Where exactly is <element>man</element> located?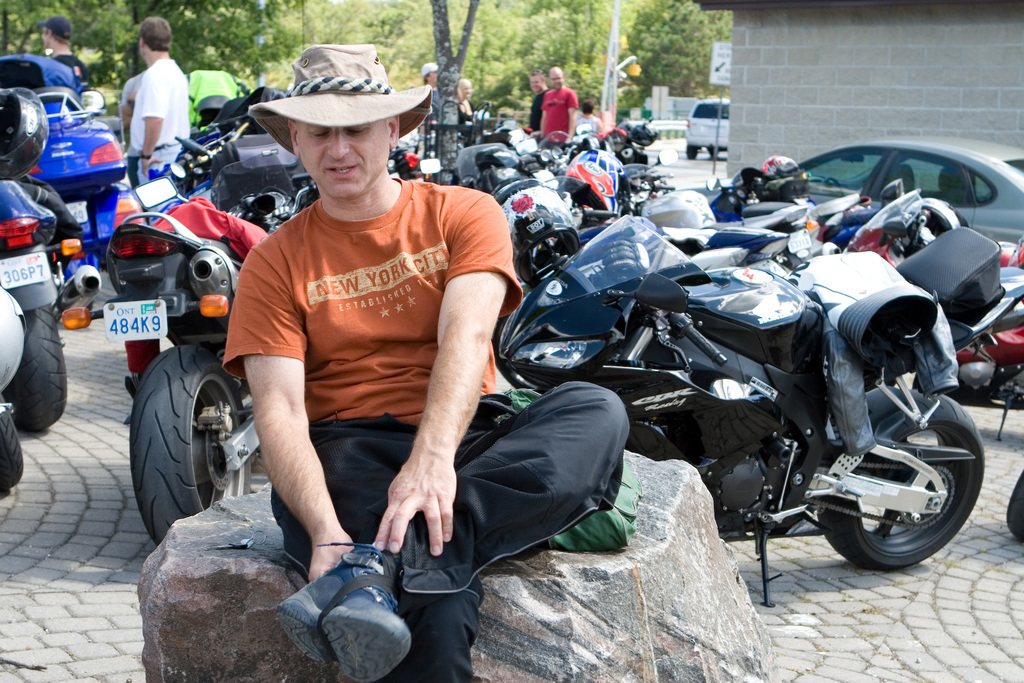
Its bounding box is [525, 67, 549, 131].
